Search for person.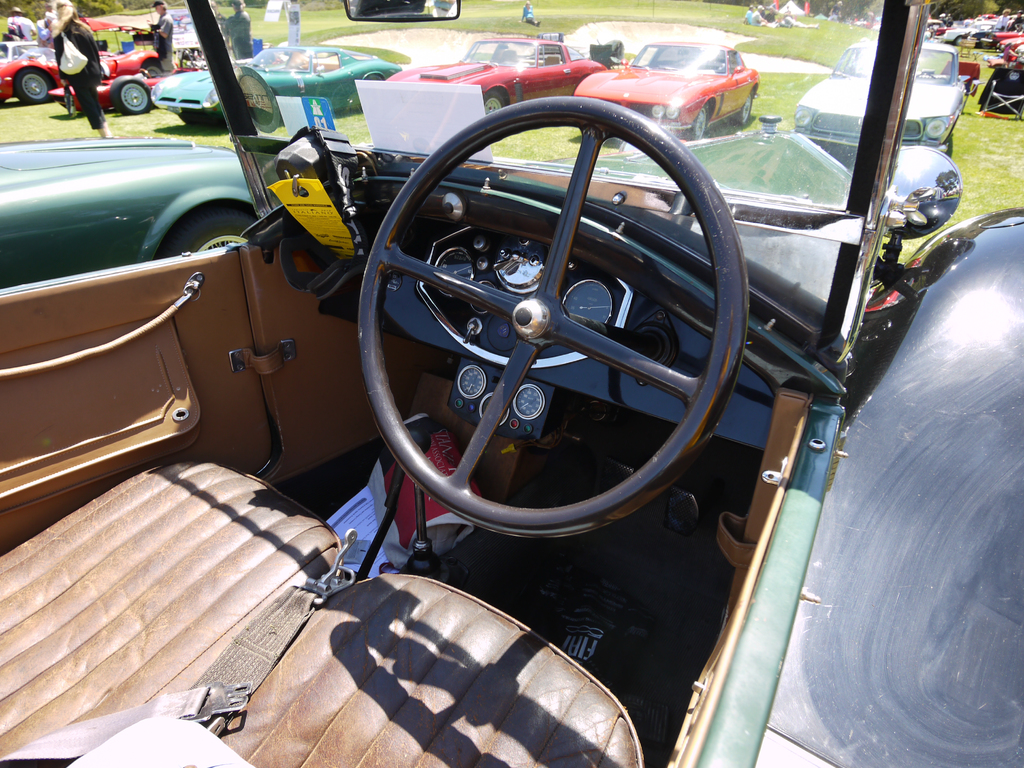
Found at {"left": 520, "top": 1, "right": 544, "bottom": 27}.
